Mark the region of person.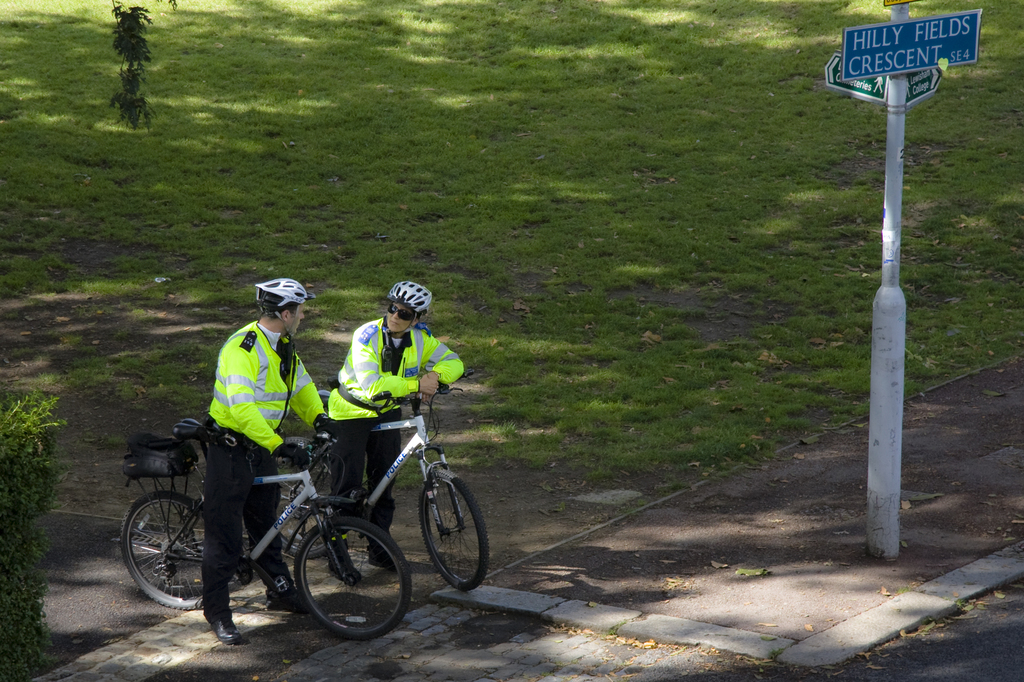
Region: 201, 282, 353, 642.
